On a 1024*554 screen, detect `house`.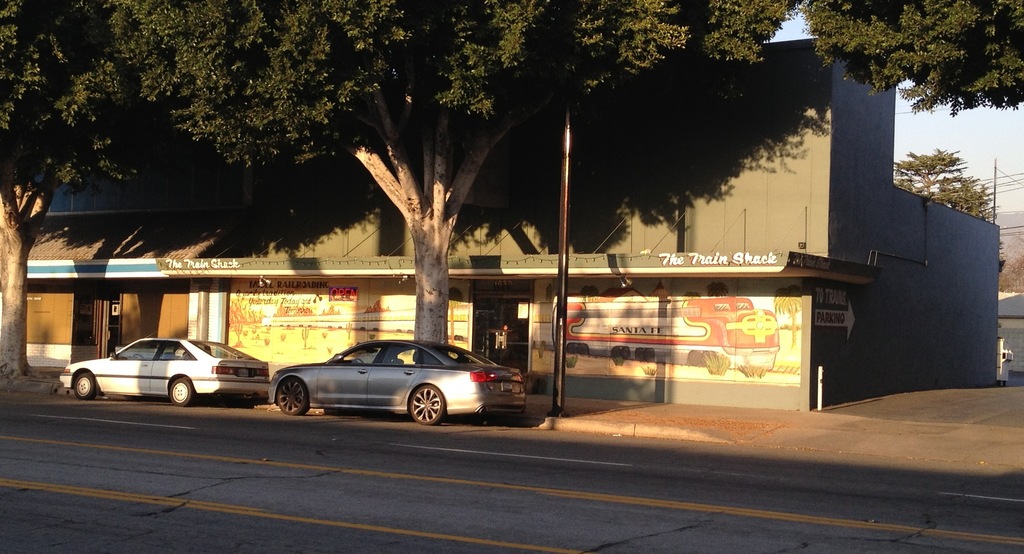
<region>10, 156, 200, 364</region>.
